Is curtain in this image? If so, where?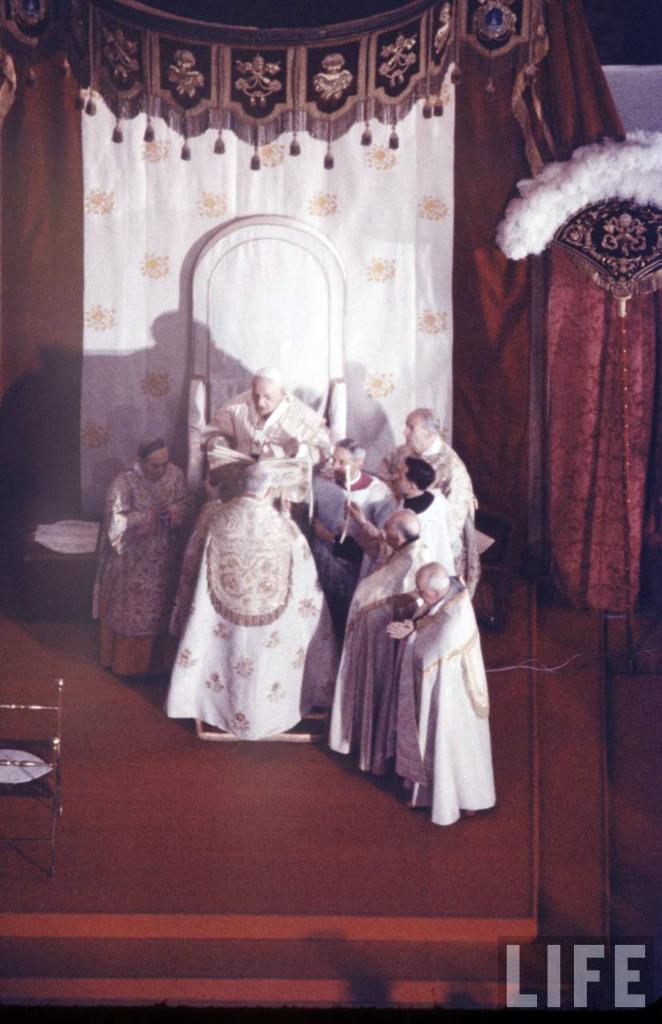
Yes, at 0/0/661/618.
